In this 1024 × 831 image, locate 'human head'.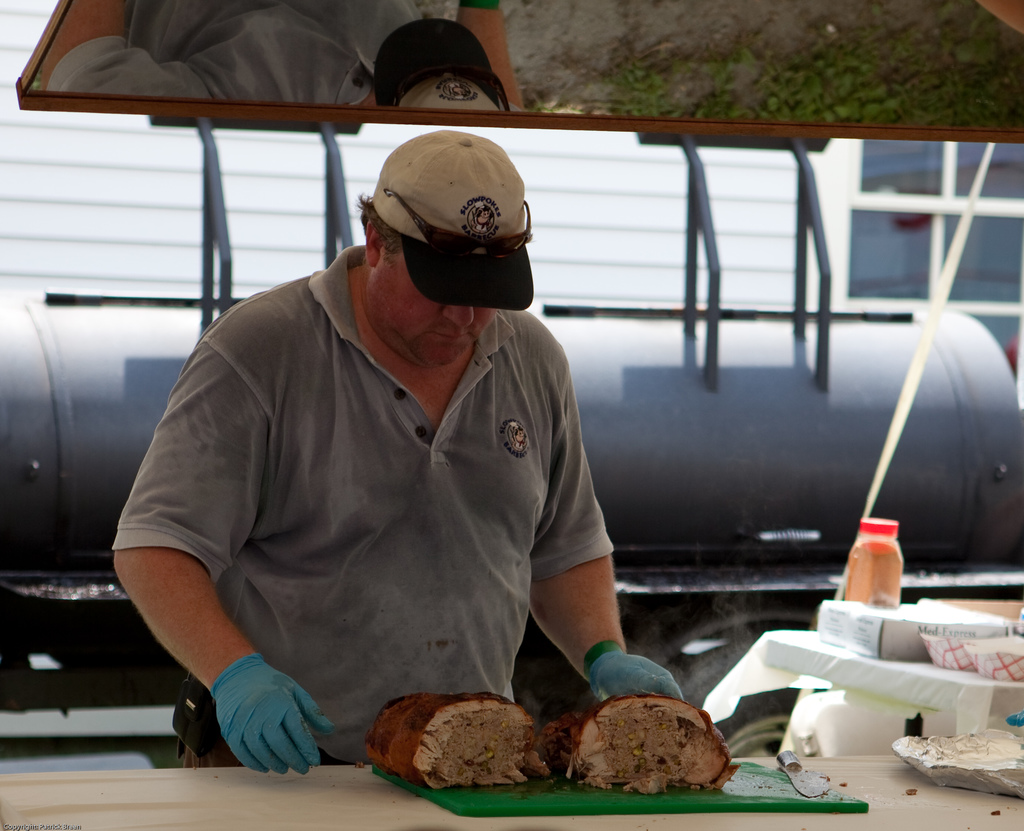
Bounding box: (360,127,534,367).
